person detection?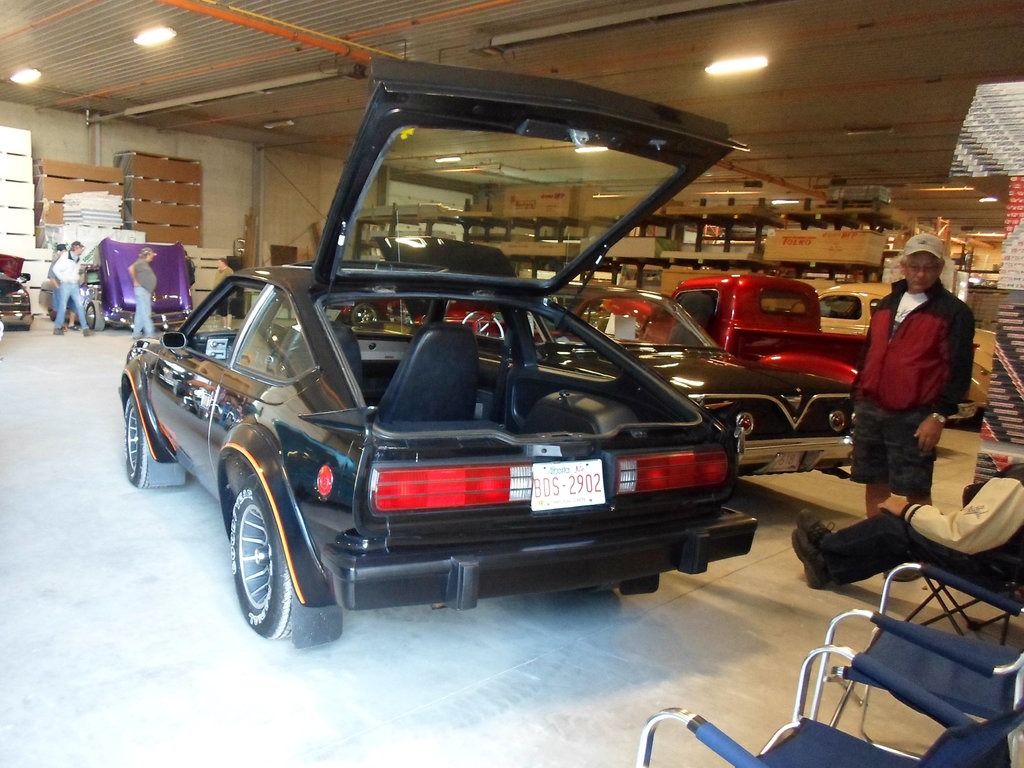
[859,241,978,532]
